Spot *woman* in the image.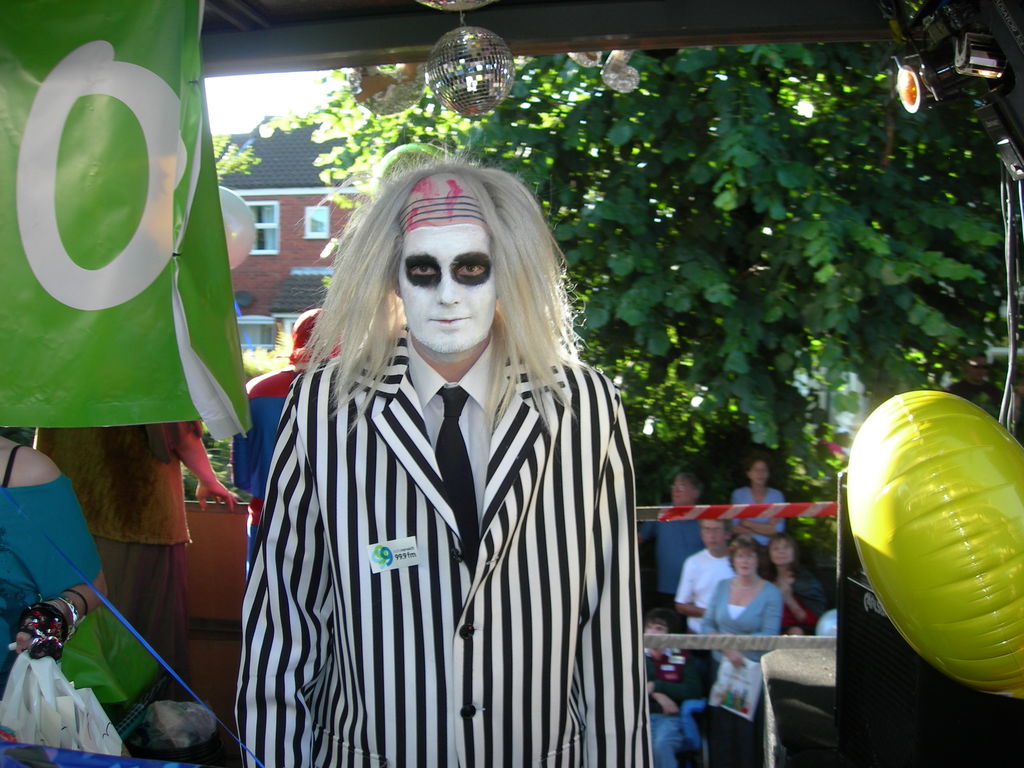
*woman* found at Rect(0, 436, 103, 693).
